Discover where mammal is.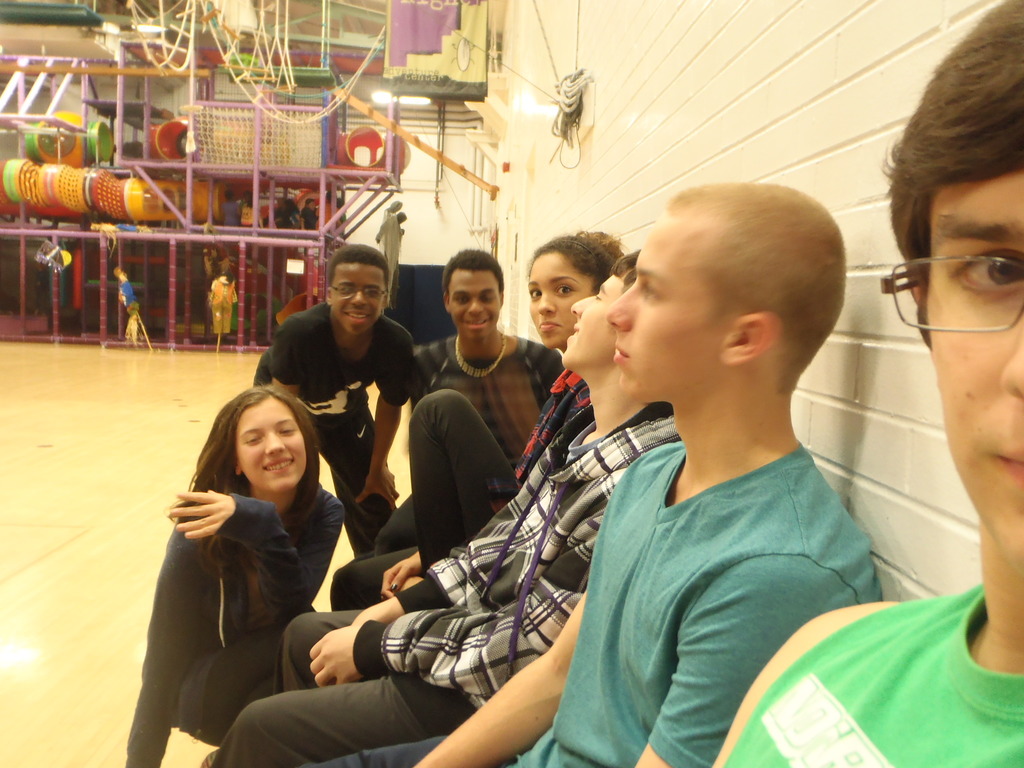
Discovered at Rect(705, 0, 1023, 767).
